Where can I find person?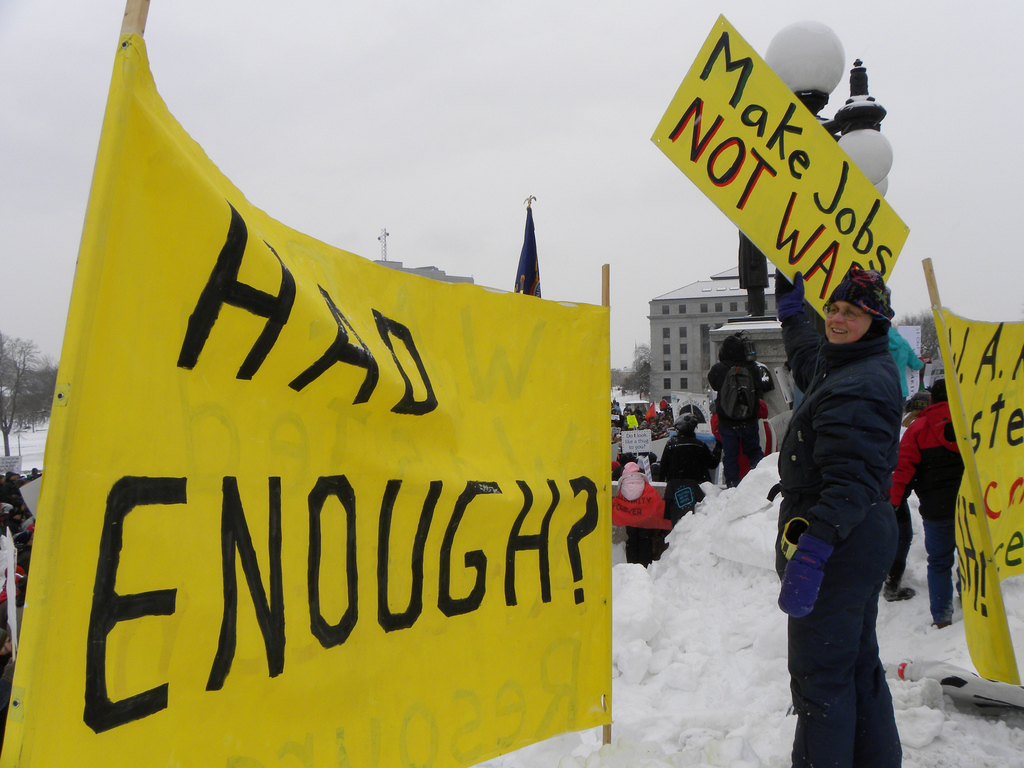
You can find it at select_region(765, 282, 912, 767).
